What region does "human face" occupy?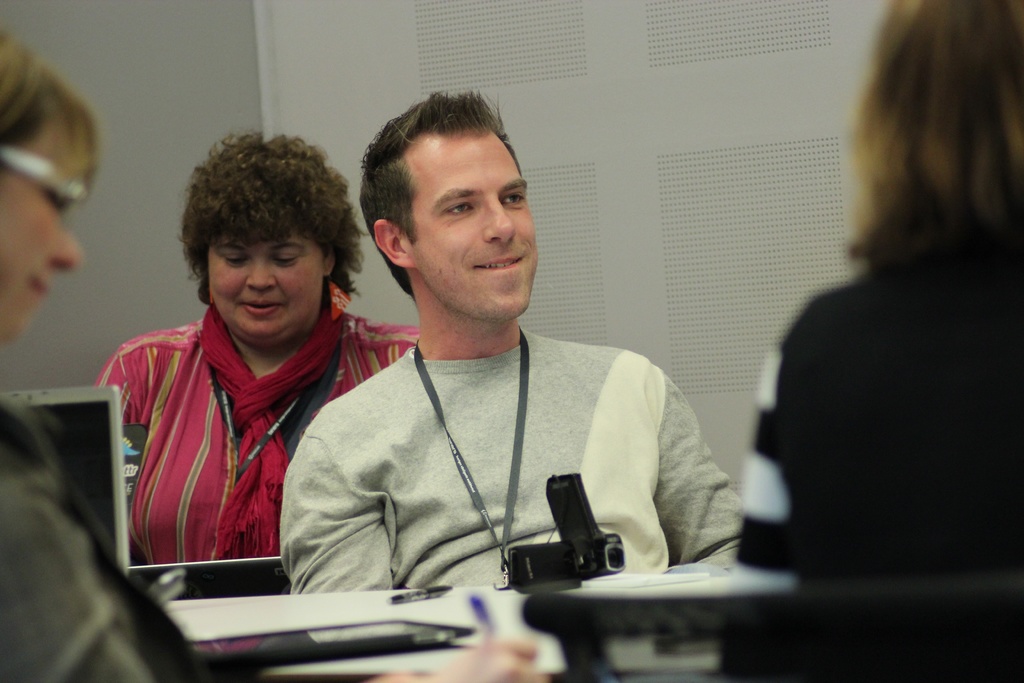
406 122 539 317.
